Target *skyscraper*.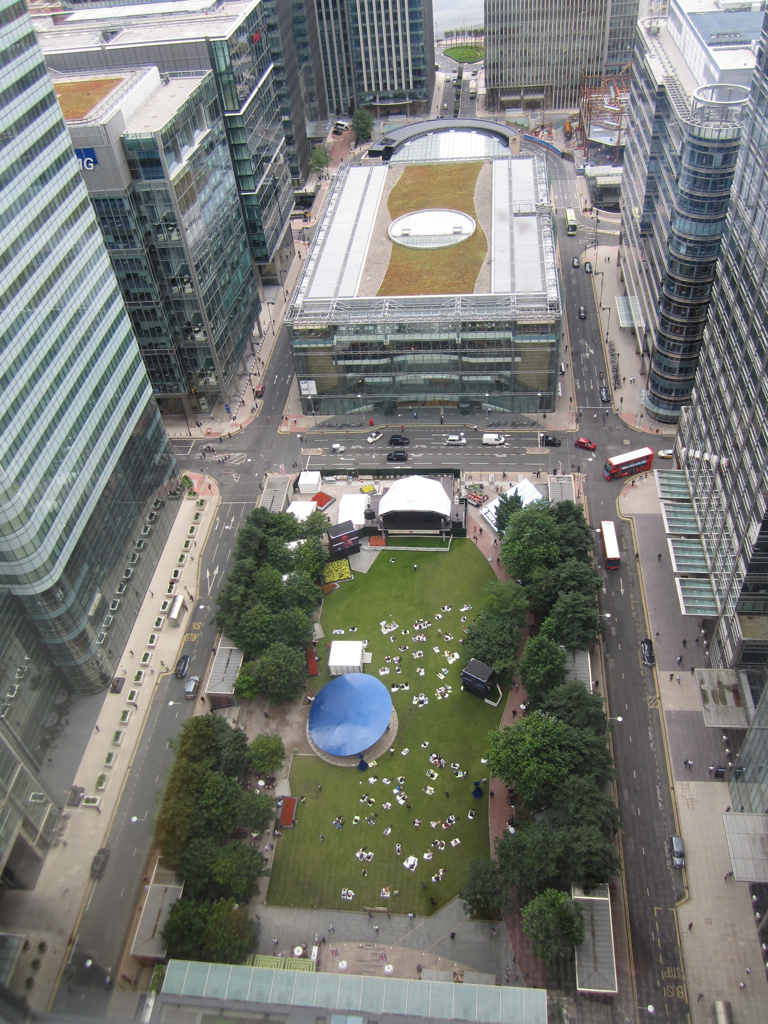
Target region: [267, 96, 572, 436].
